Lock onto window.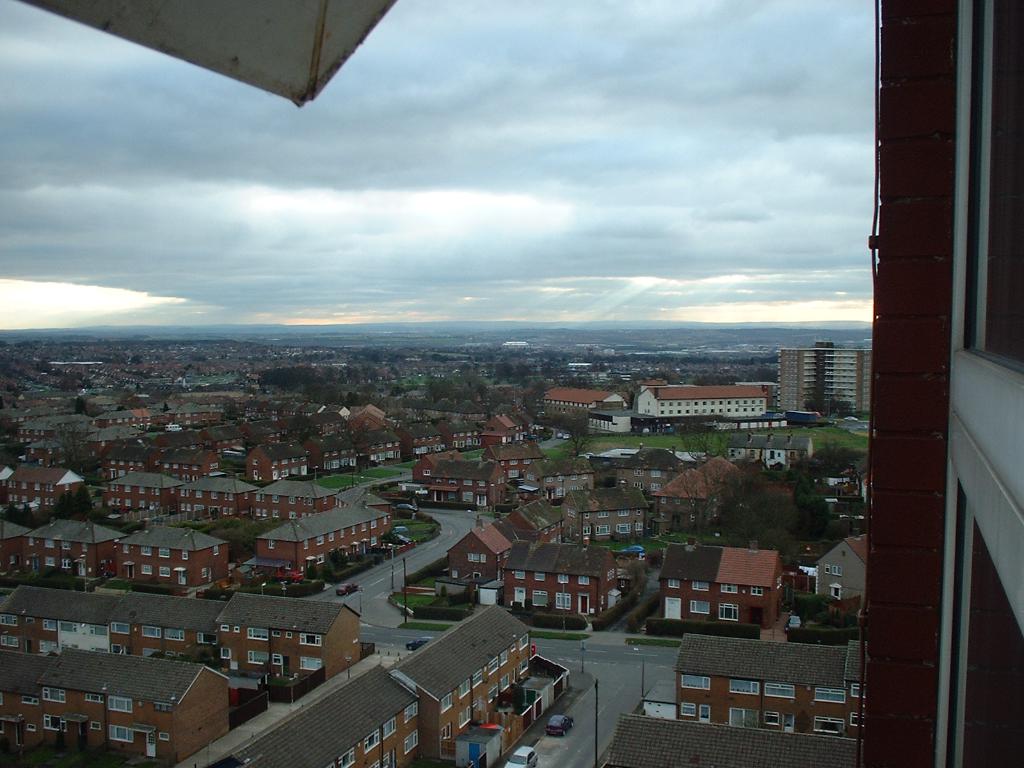
Locked: (left=684, top=676, right=713, bottom=691).
